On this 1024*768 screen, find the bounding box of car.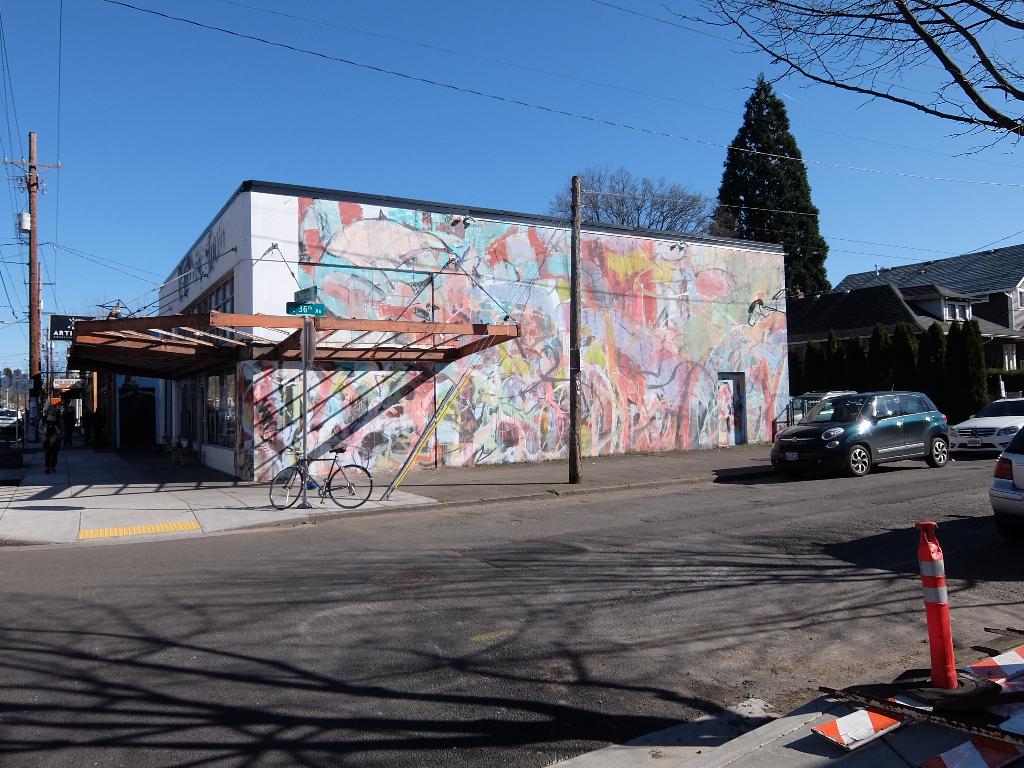
Bounding box: 989:428:1023:529.
